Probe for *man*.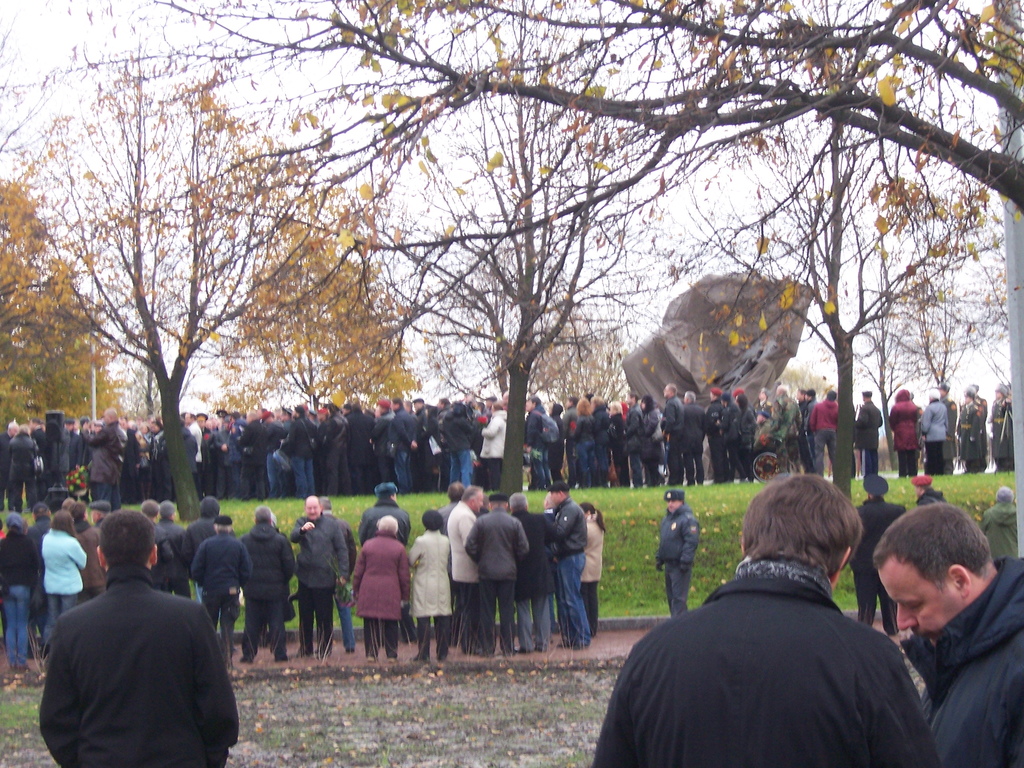
Probe result: 28:511:56:555.
